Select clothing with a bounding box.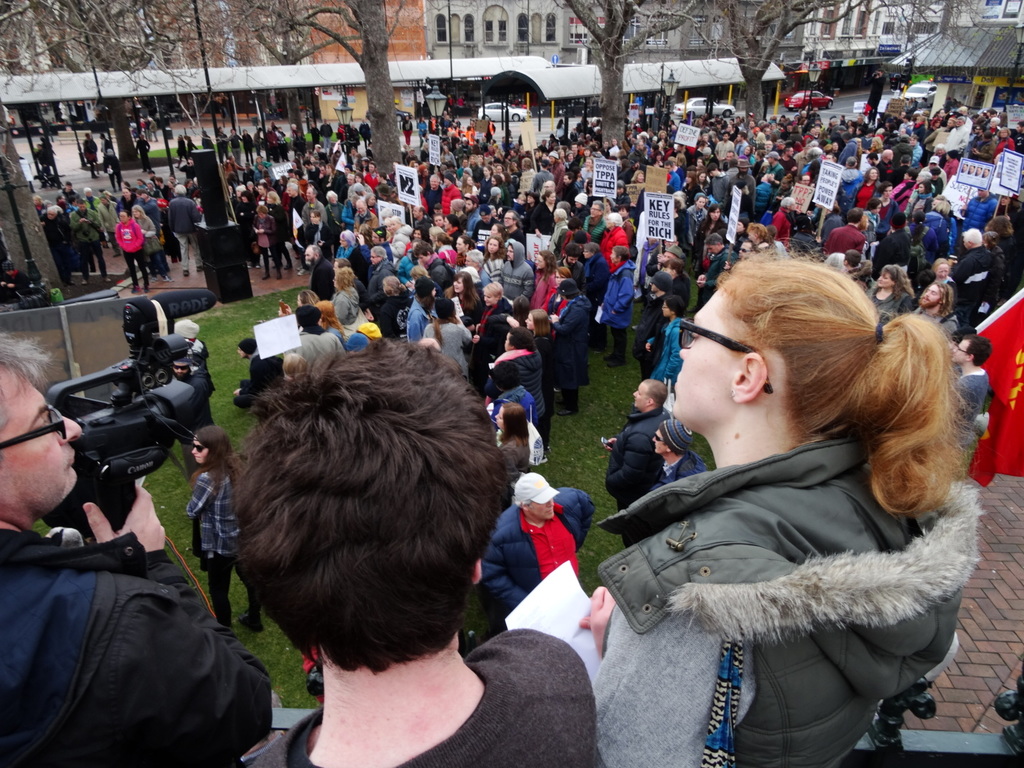
(482,262,502,282).
